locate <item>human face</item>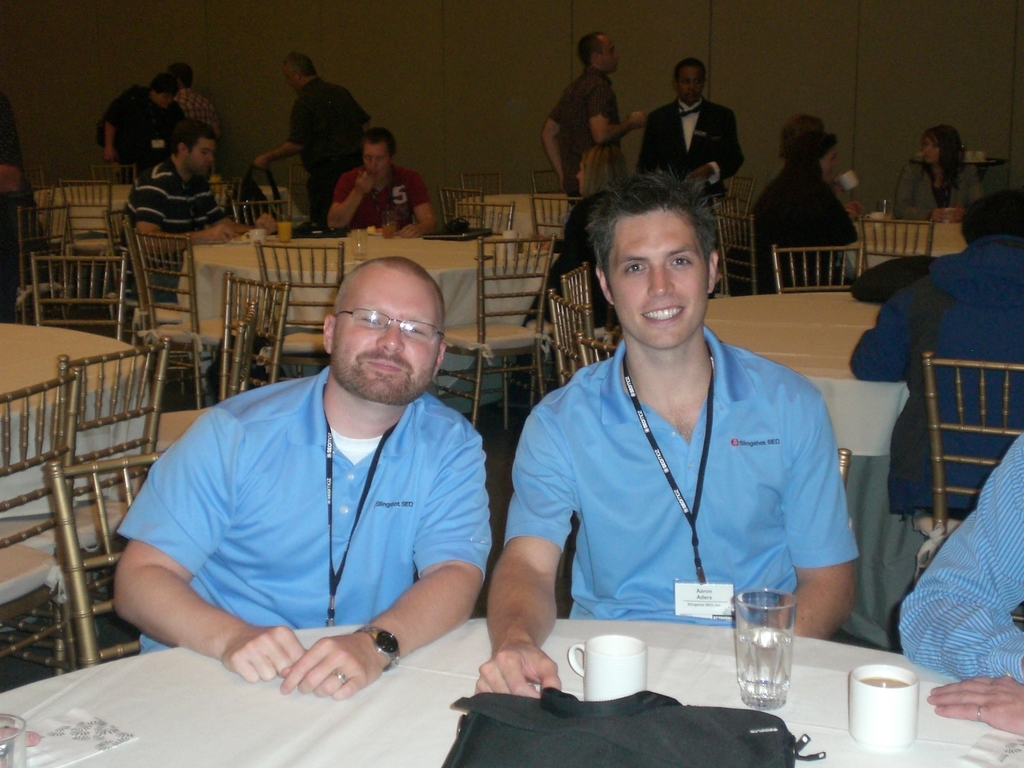
(left=599, top=38, right=618, bottom=70)
